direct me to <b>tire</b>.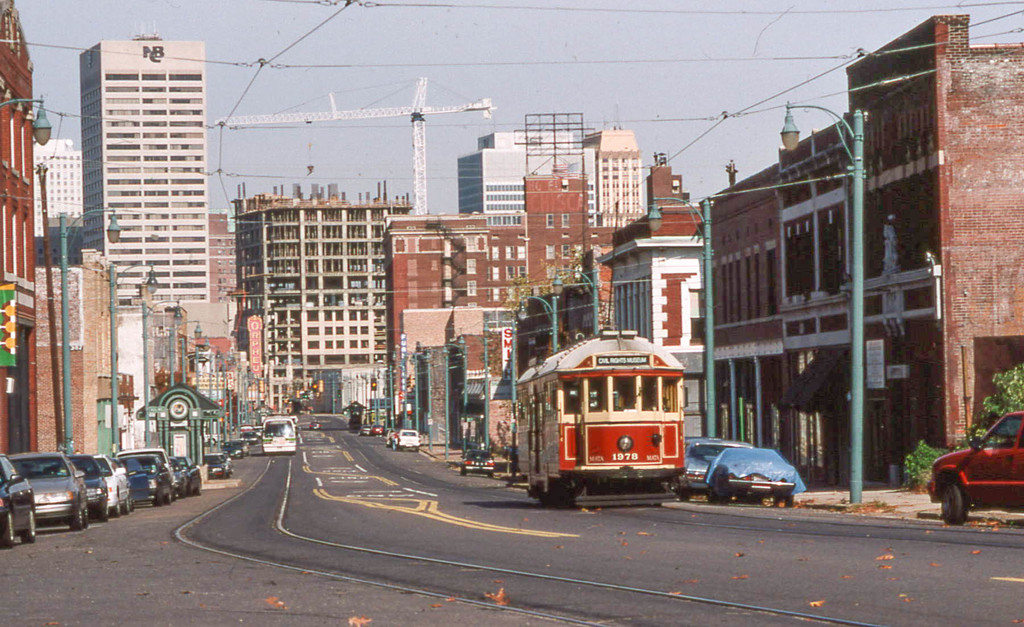
Direction: bbox=[22, 510, 35, 542].
